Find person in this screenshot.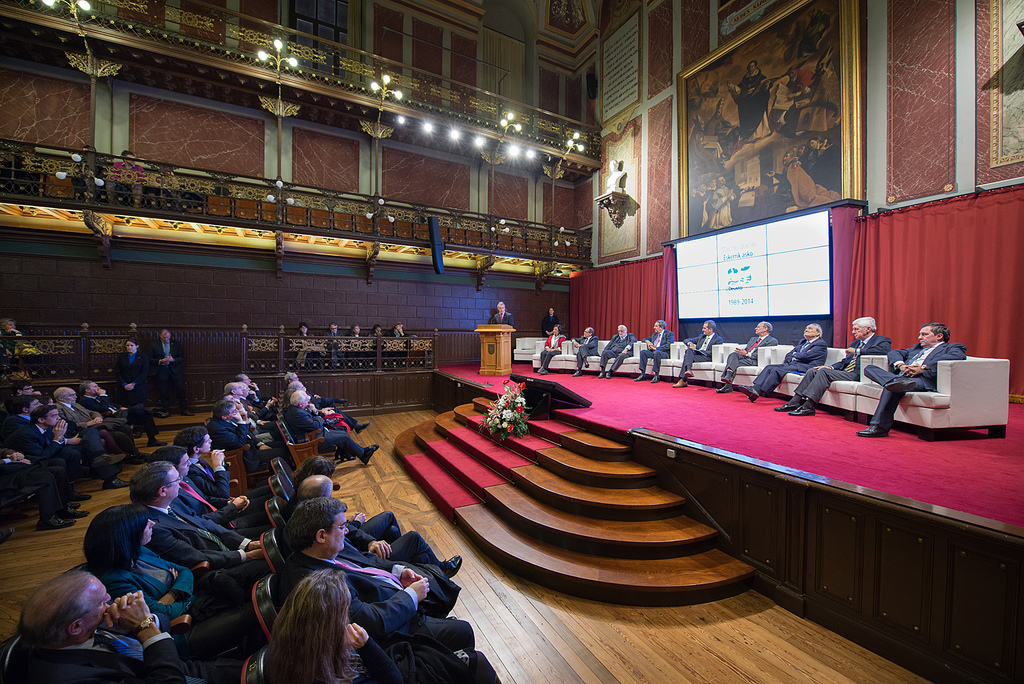
The bounding box for person is crop(384, 320, 404, 362).
